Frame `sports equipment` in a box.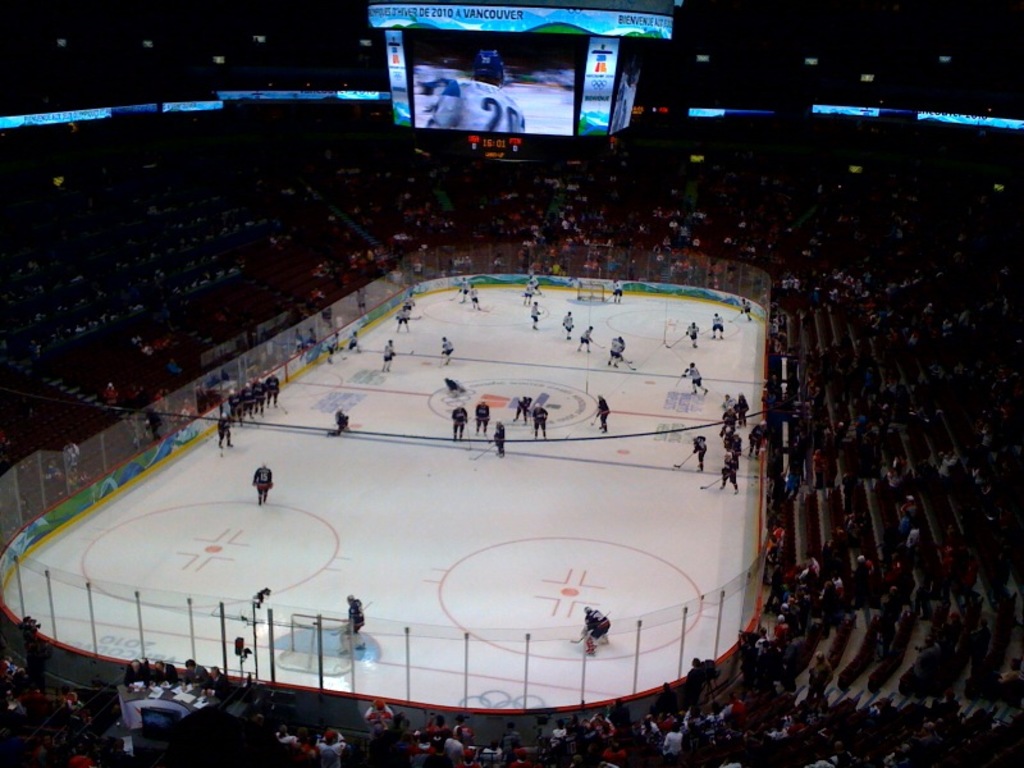
[x1=669, y1=449, x2=695, y2=472].
